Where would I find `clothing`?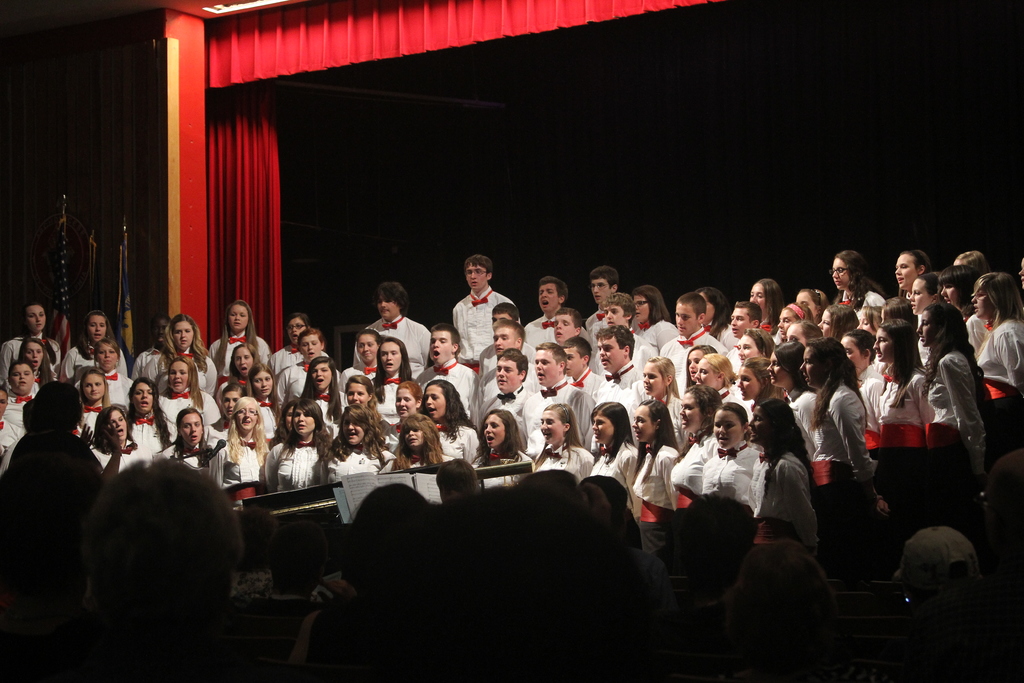
At 626/445/684/539.
